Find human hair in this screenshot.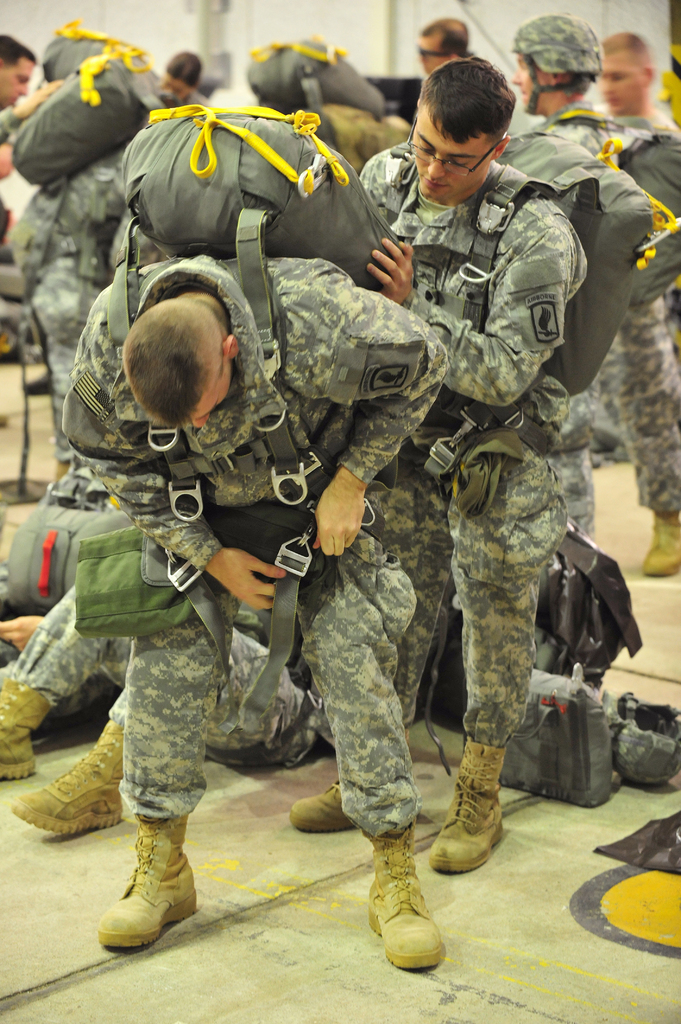
The bounding box for human hair is {"x1": 419, "y1": 17, "x2": 468, "y2": 60}.
